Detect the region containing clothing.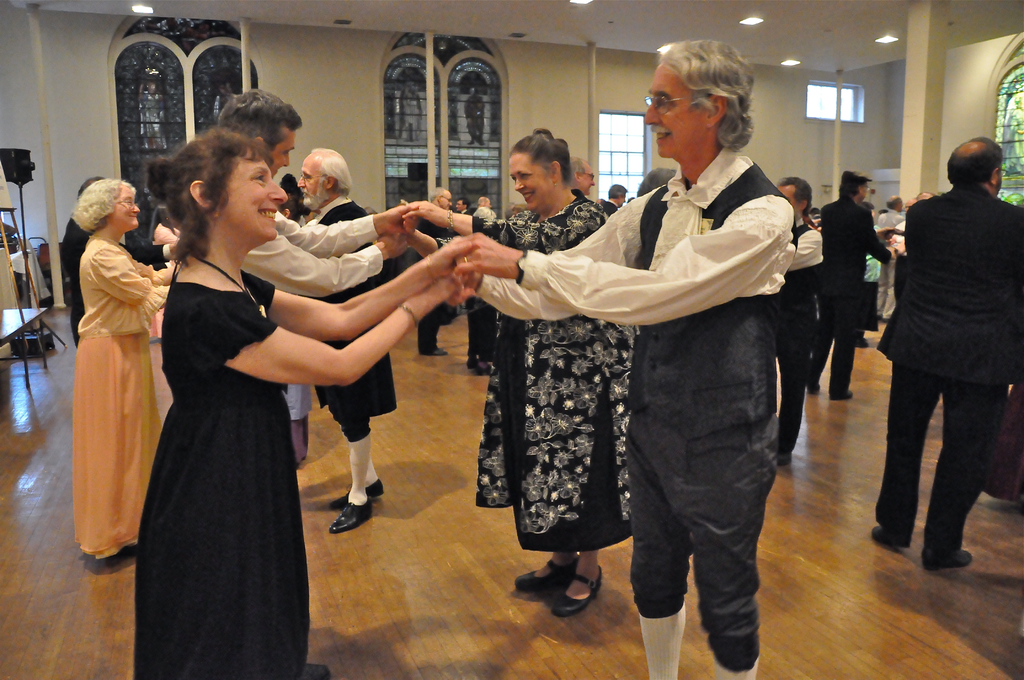
{"left": 234, "top": 206, "right": 390, "bottom": 309}.
